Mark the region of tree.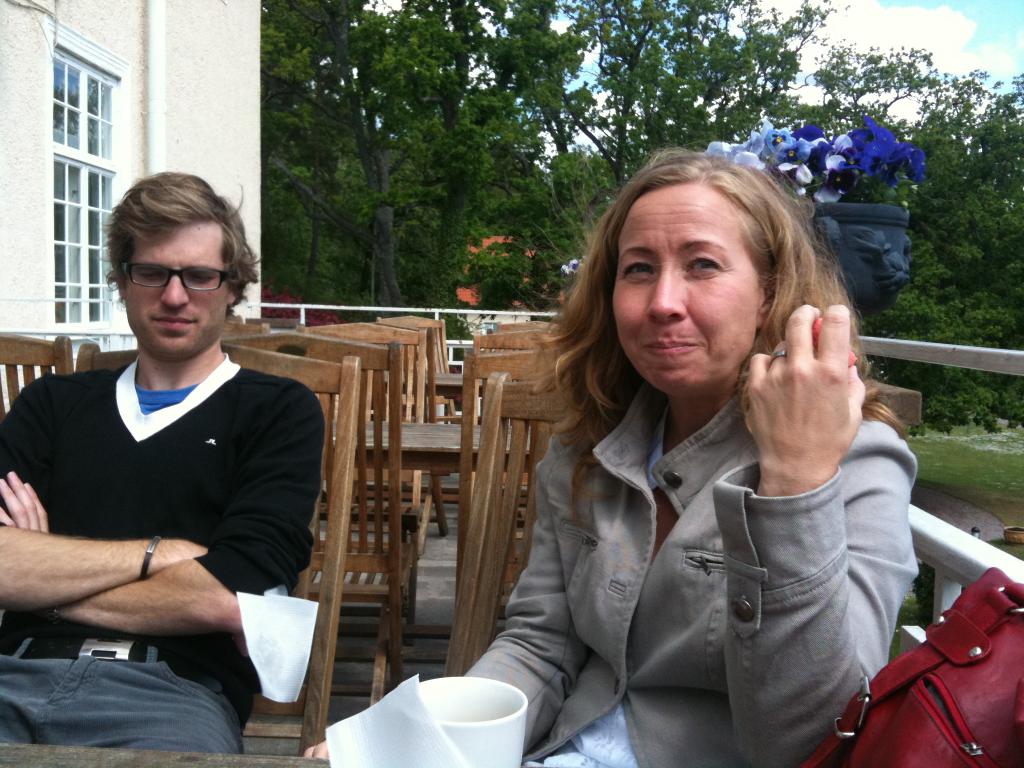
Region: box=[480, 0, 837, 298].
